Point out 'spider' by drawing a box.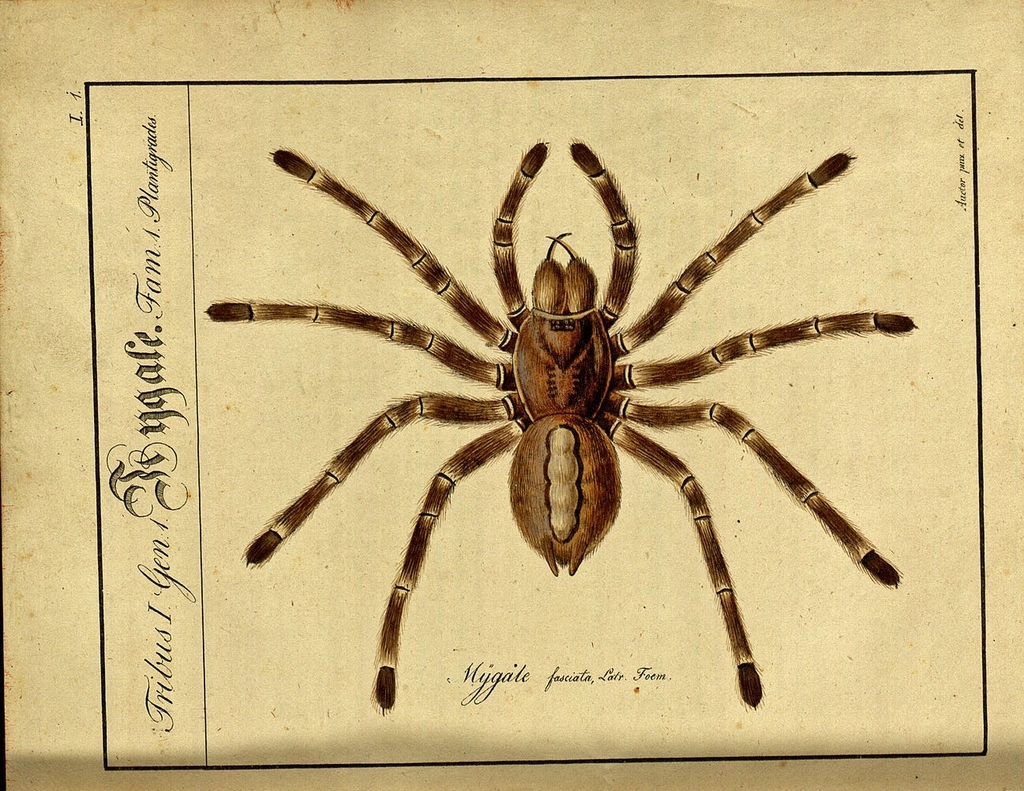
box(204, 144, 912, 718).
